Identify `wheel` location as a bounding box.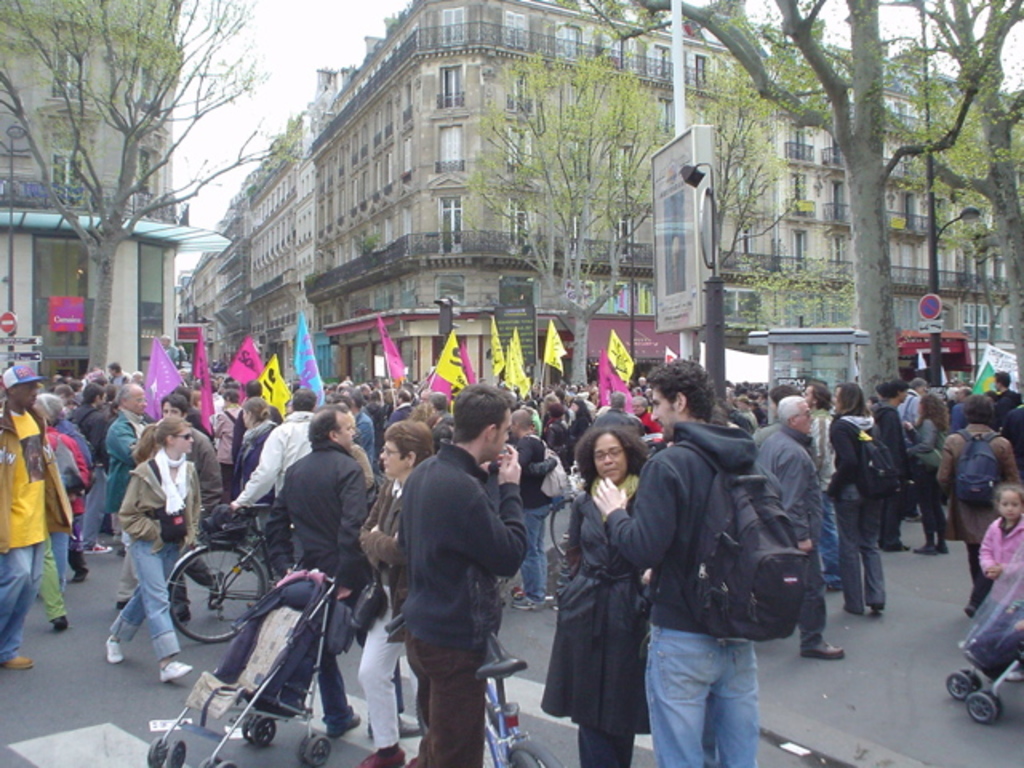
205 757 232 766.
